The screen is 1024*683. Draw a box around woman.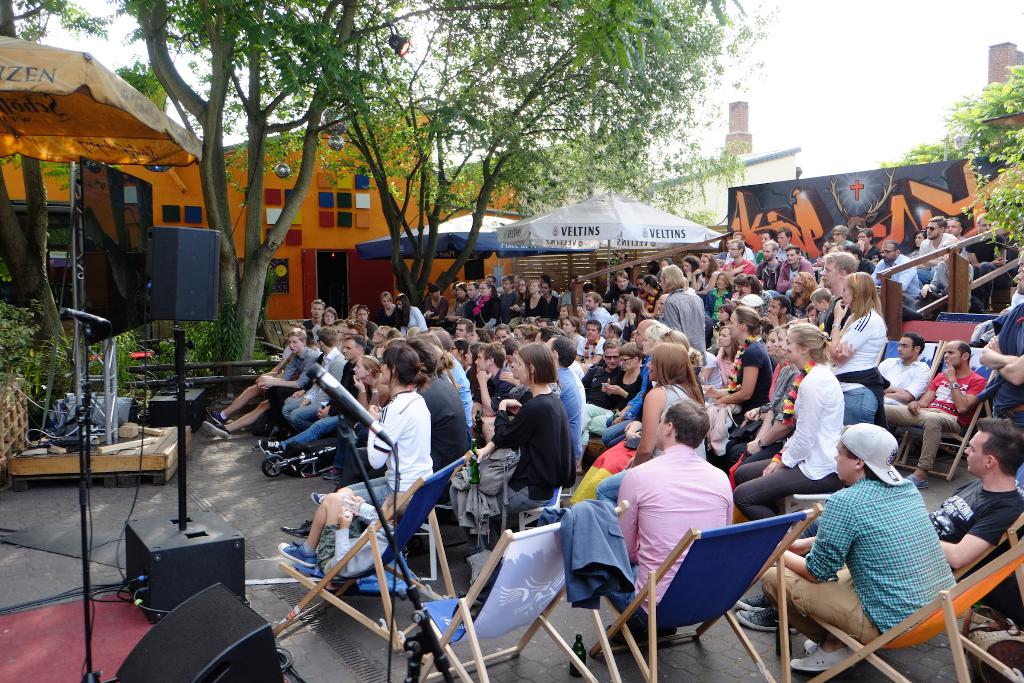
BBox(280, 340, 430, 580).
